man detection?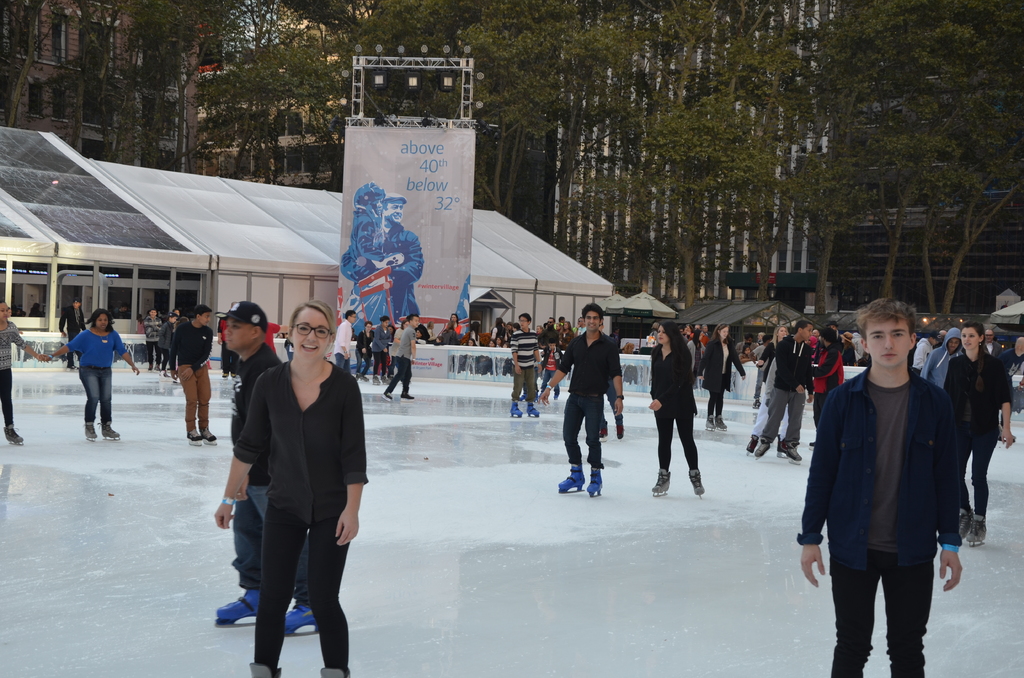
BBox(909, 330, 941, 369)
